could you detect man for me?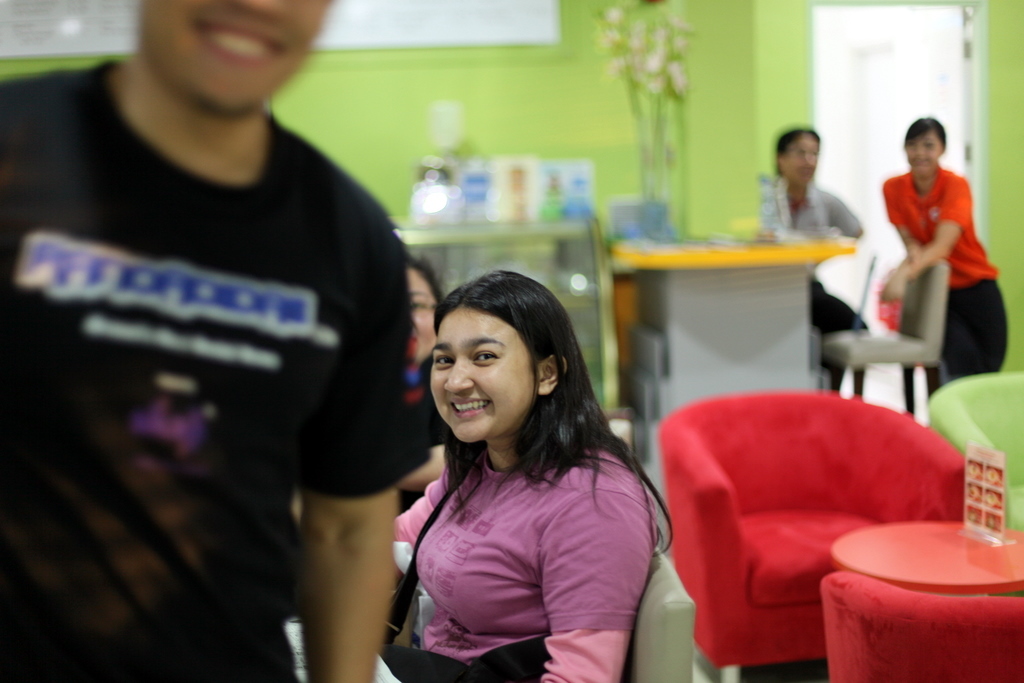
Detection result: <box>0,0,430,682</box>.
